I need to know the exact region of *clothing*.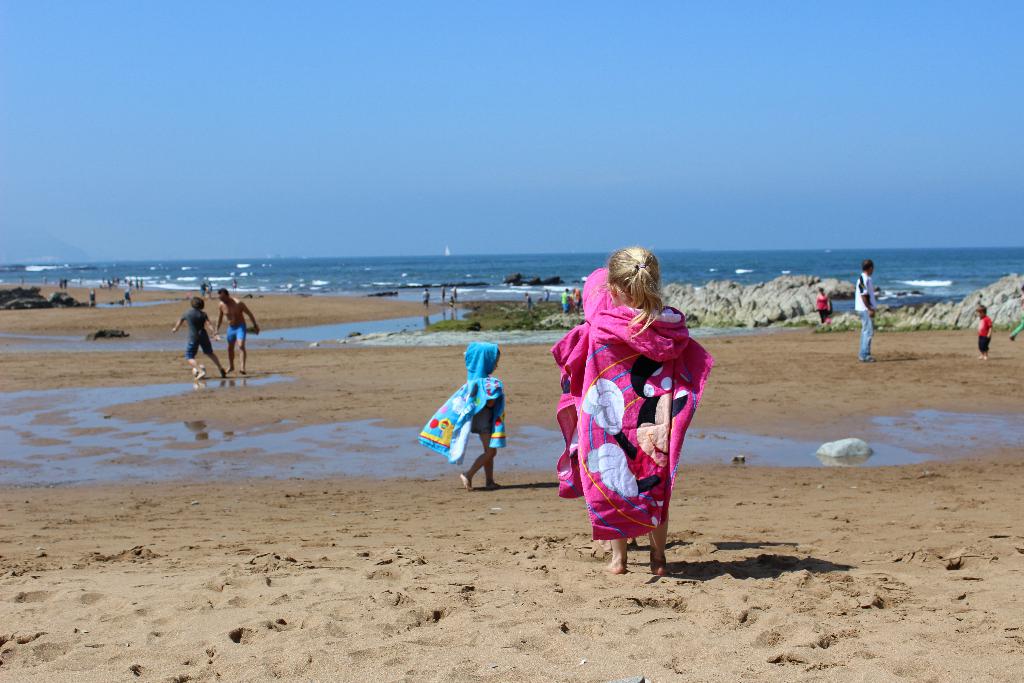
Region: [x1=851, y1=273, x2=874, y2=363].
